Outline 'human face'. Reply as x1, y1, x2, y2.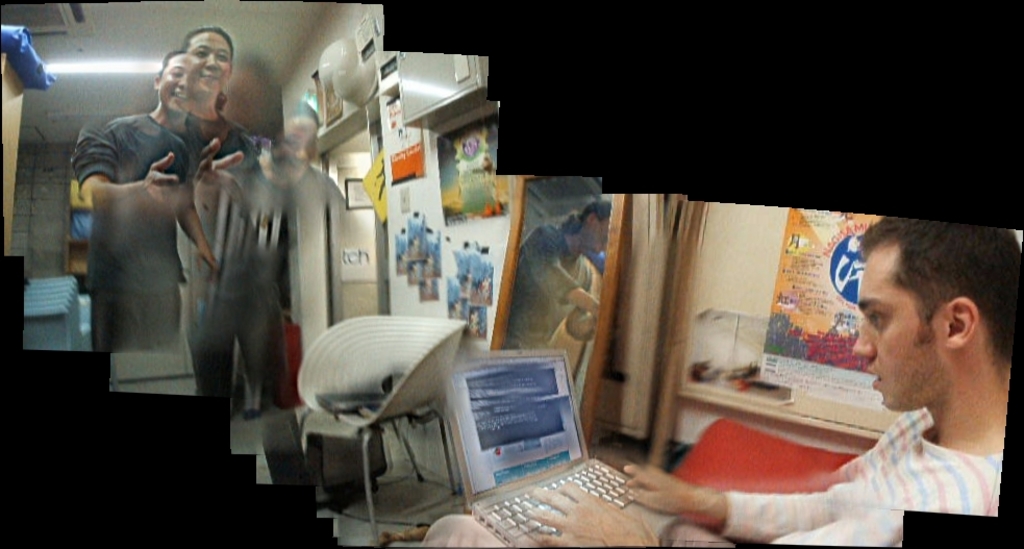
850, 245, 951, 414.
